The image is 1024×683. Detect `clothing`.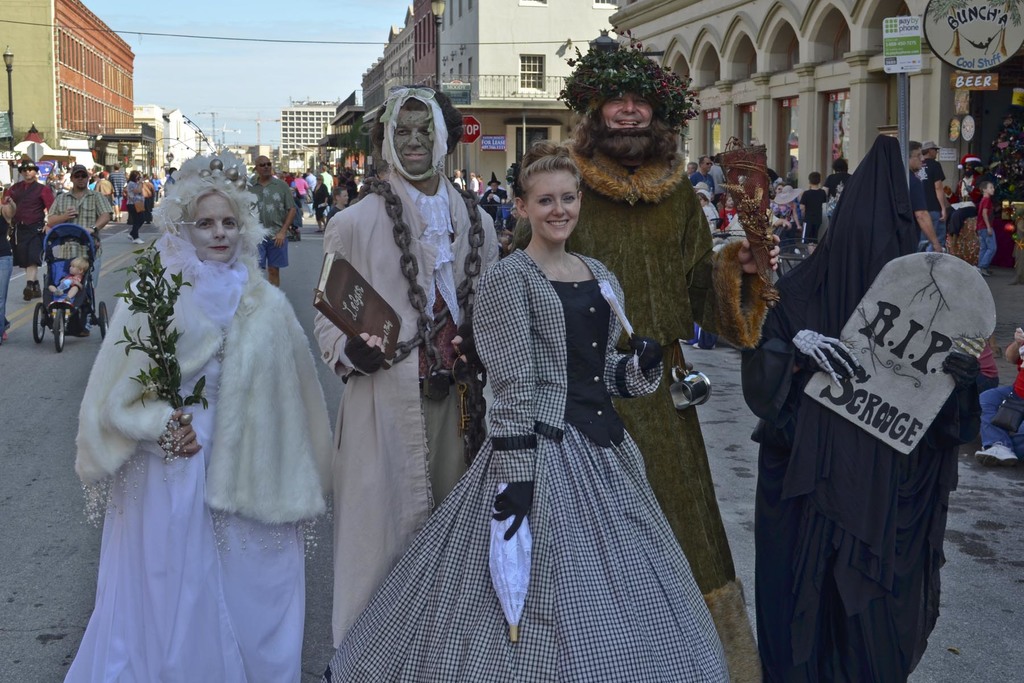
Detection: (3,179,58,270).
